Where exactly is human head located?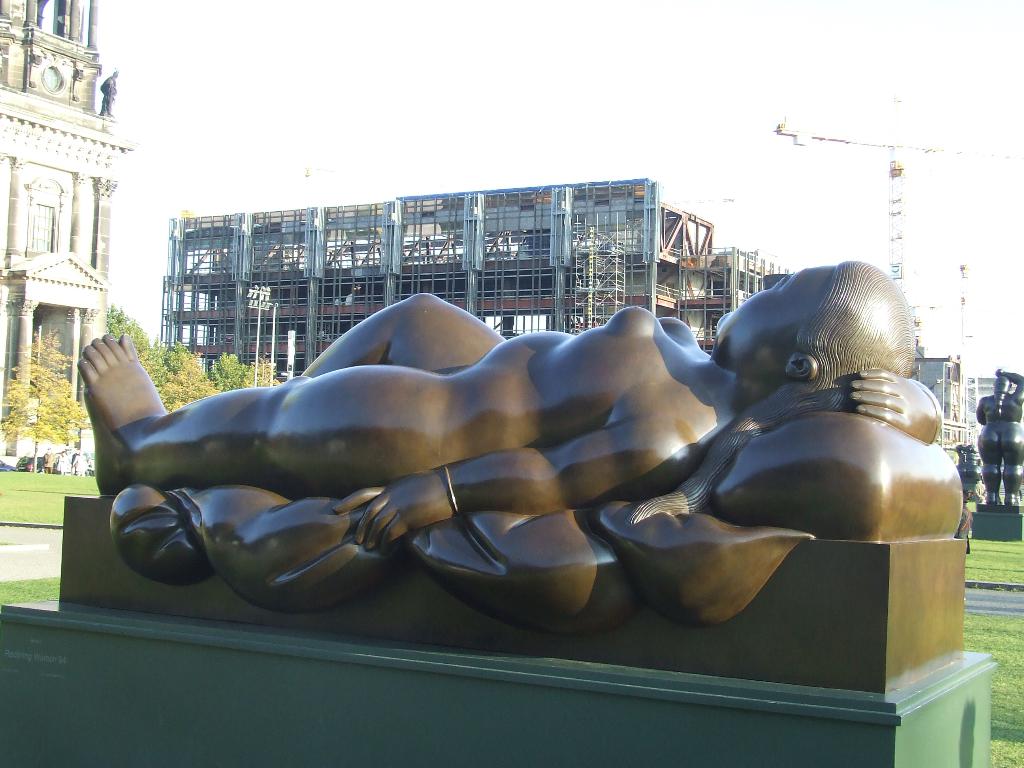
Its bounding box is region(710, 268, 922, 431).
